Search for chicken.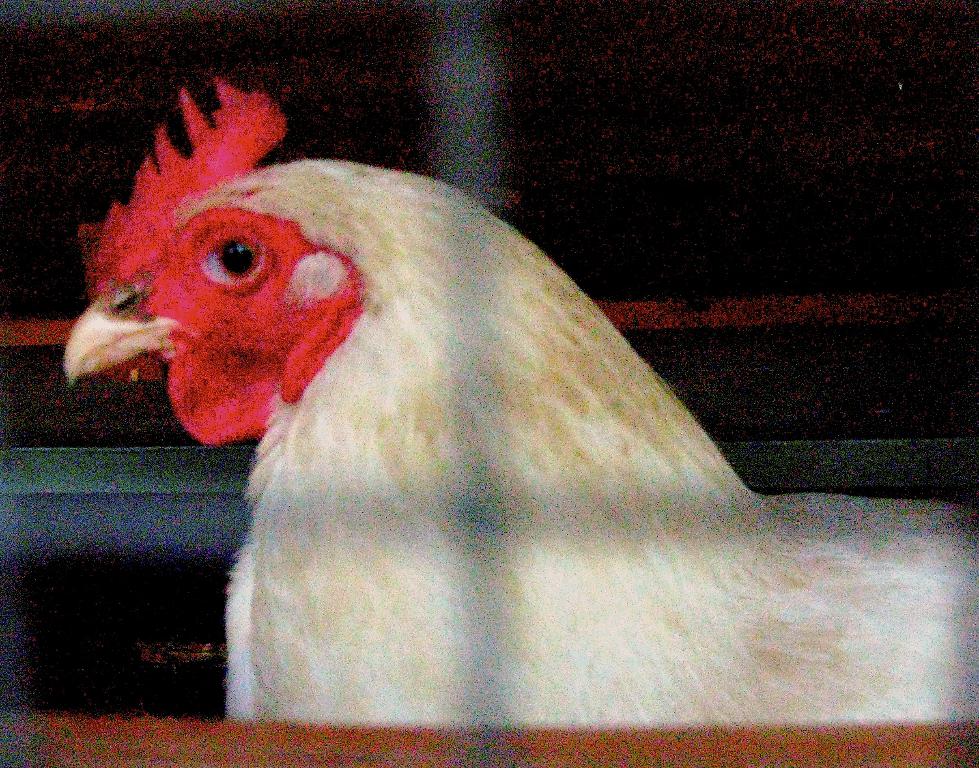
Found at BBox(32, 104, 884, 709).
